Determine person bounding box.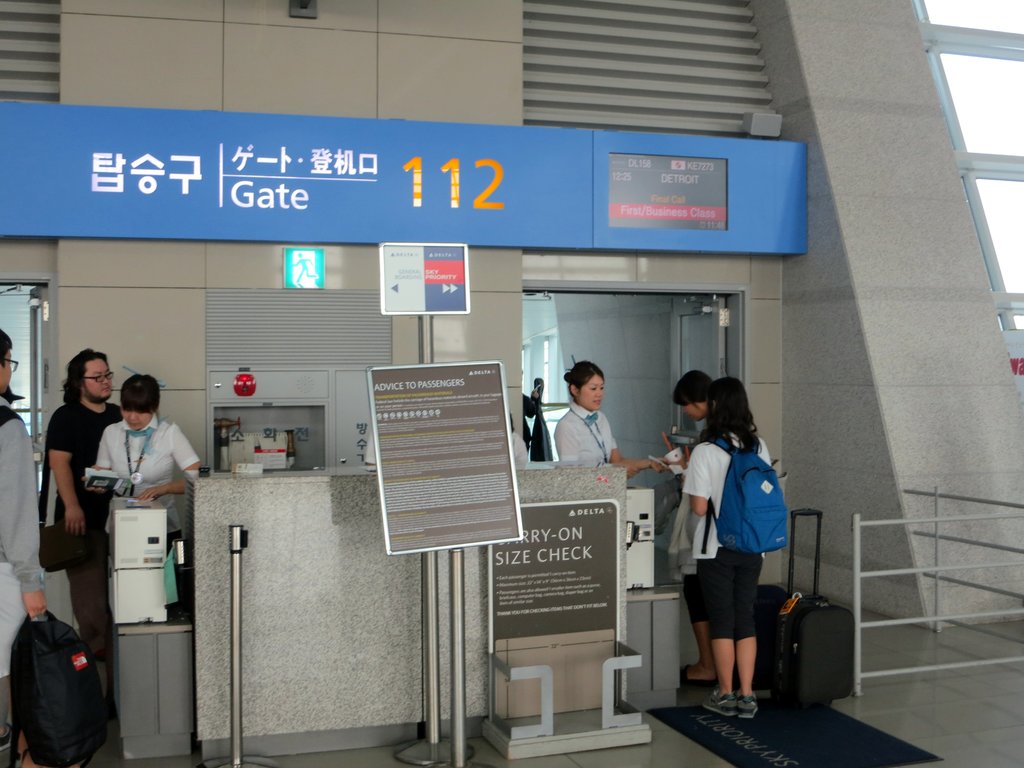
Determined: Rect(0, 322, 49, 767).
